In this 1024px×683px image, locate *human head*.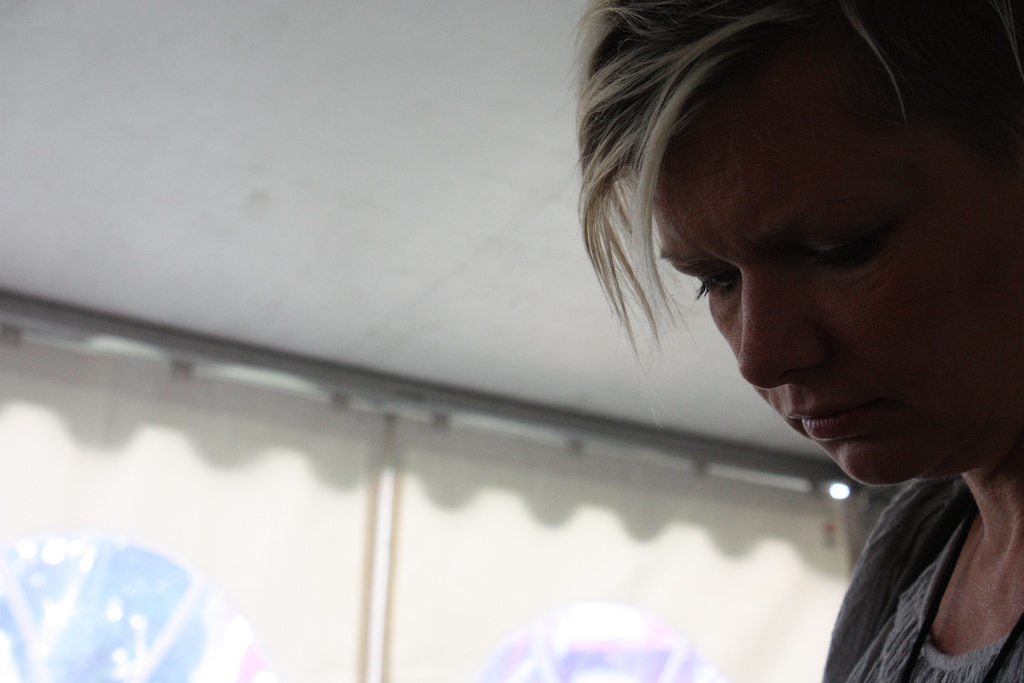
Bounding box: l=572, t=0, r=1023, b=481.
